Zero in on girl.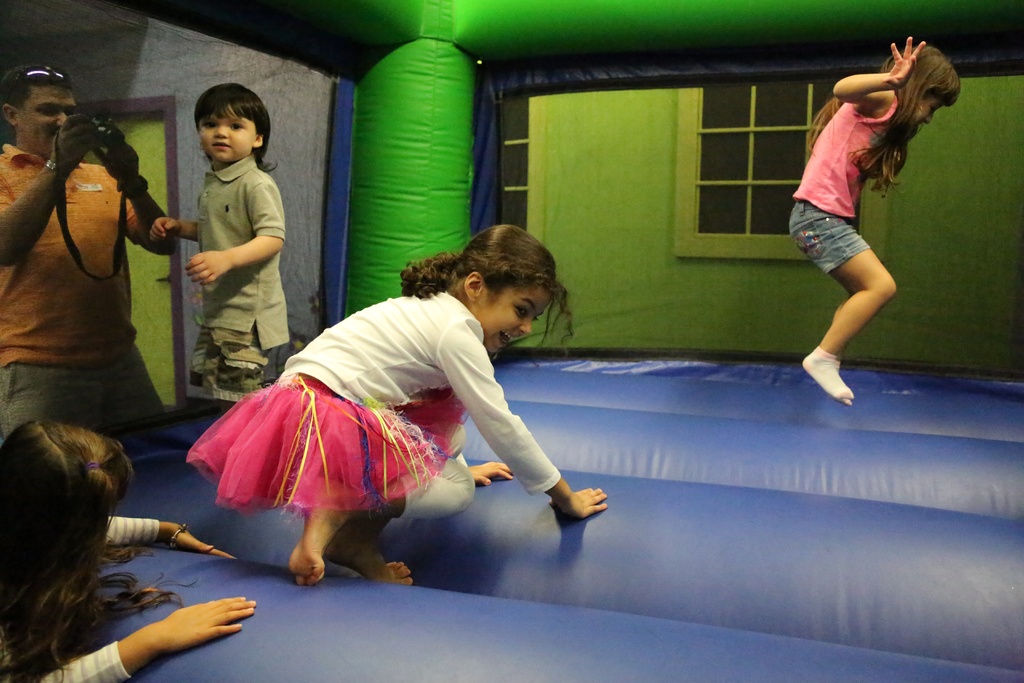
Zeroed in: bbox(187, 222, 608, 589).
